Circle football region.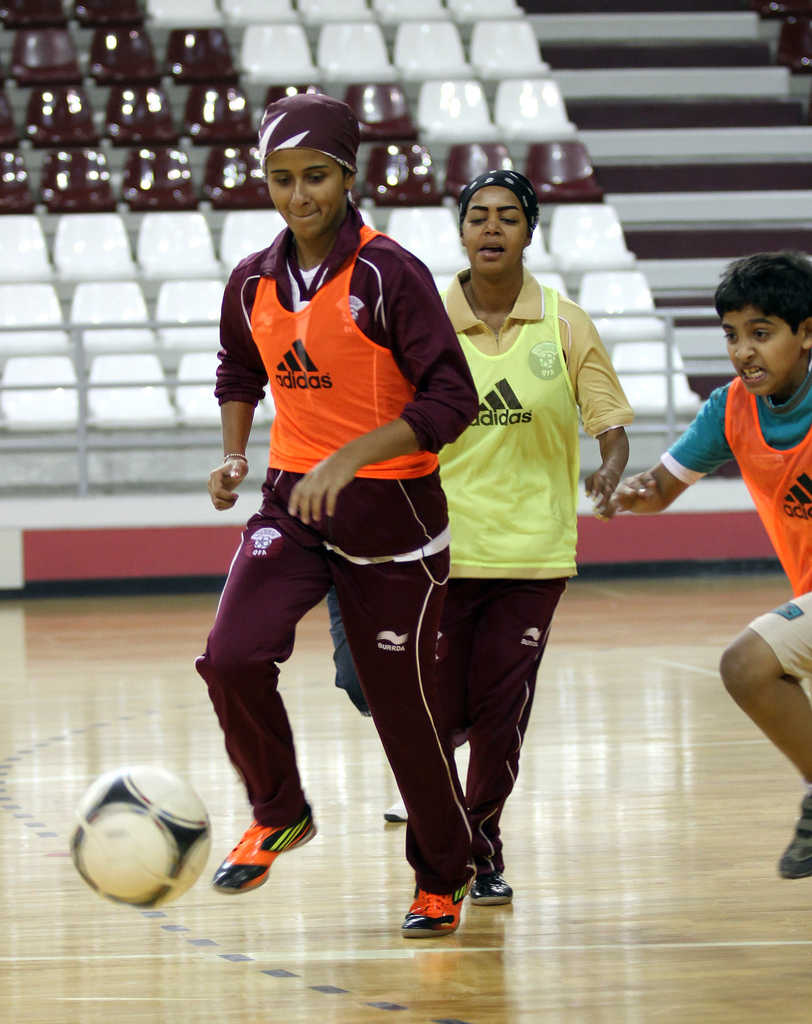
Region: (left=57, top=767, right=215, bottom=911).
